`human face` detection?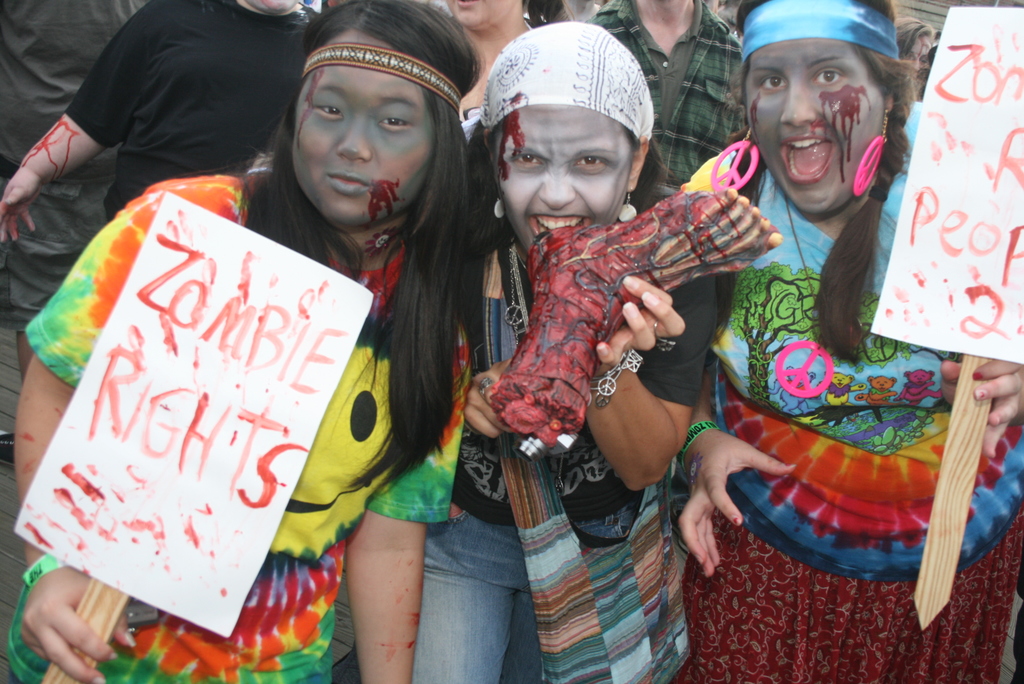
(left=294, top=28, right=440, bottom=221)
